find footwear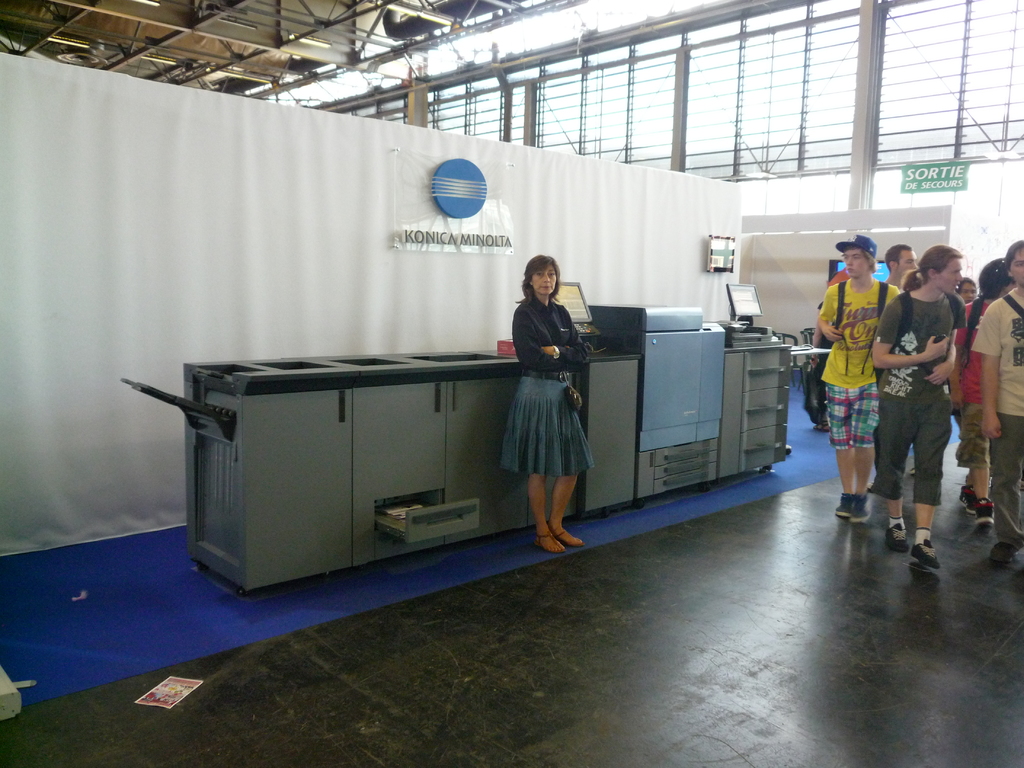
987:541:1019:570
